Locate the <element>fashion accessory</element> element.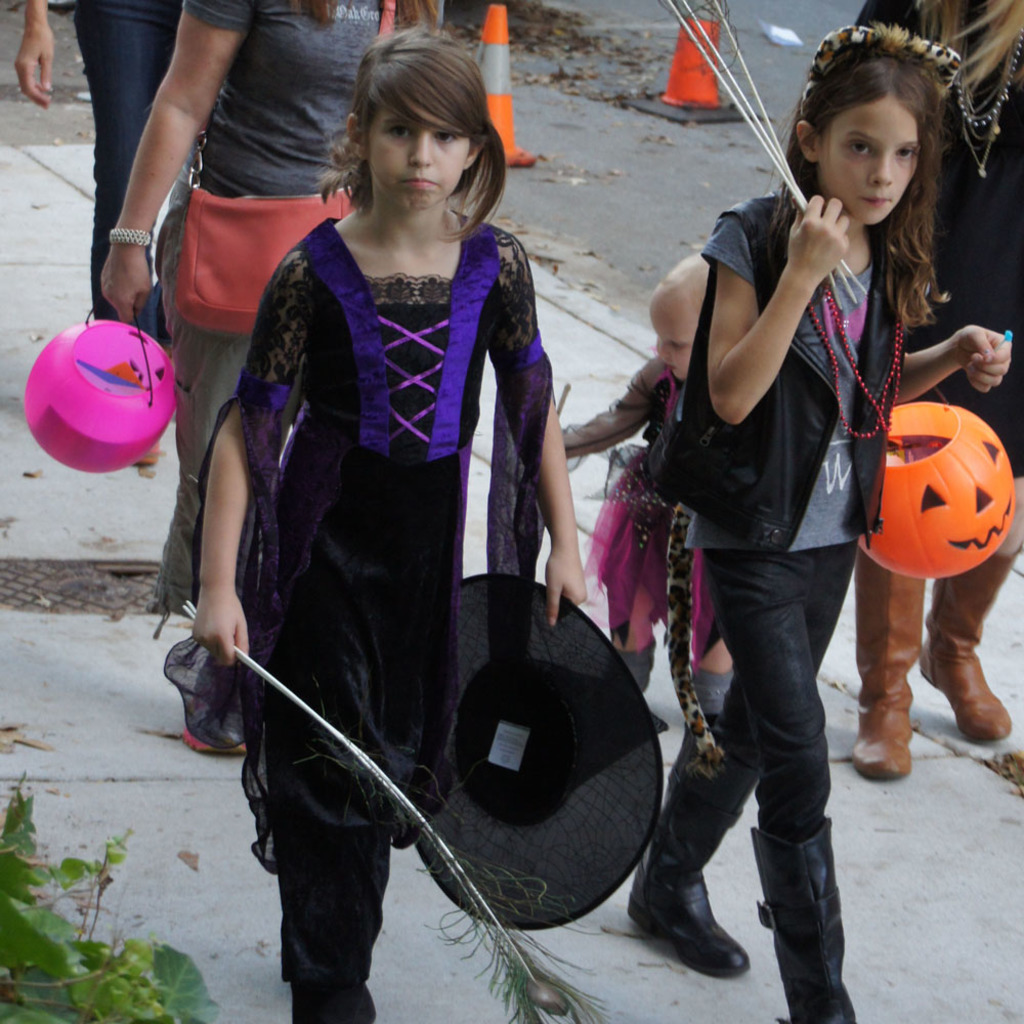
Element bbox: 813,289,908,432.
